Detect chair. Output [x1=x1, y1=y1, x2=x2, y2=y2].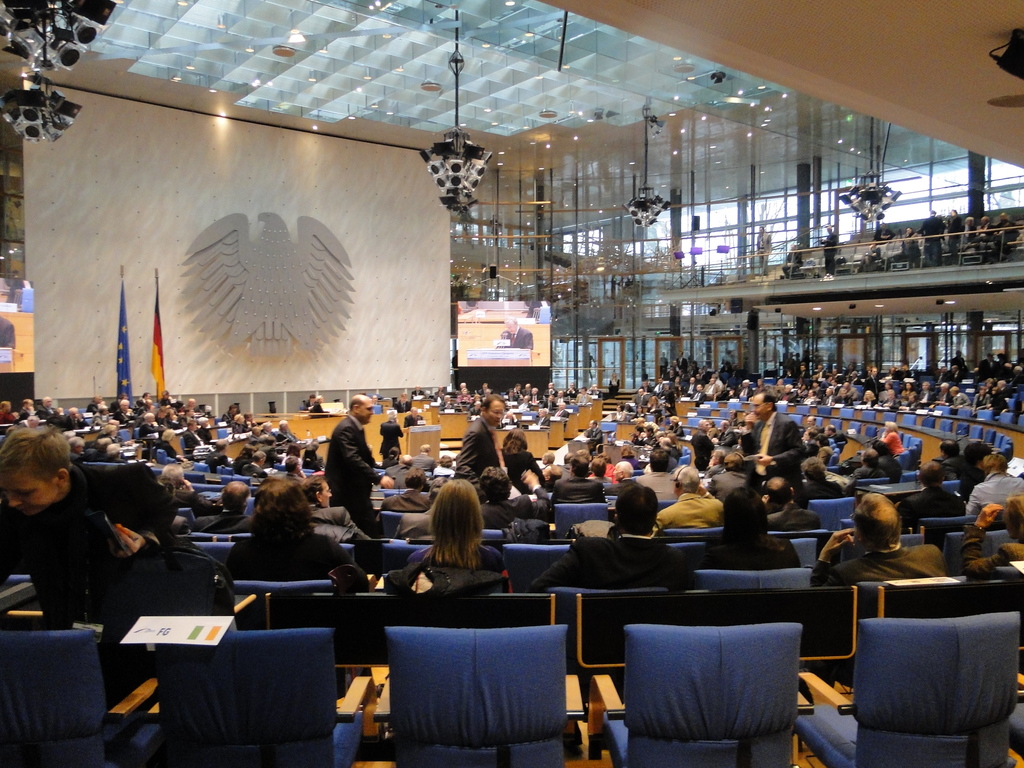
[x1=779, y1=399, x2=810, y2=419].
